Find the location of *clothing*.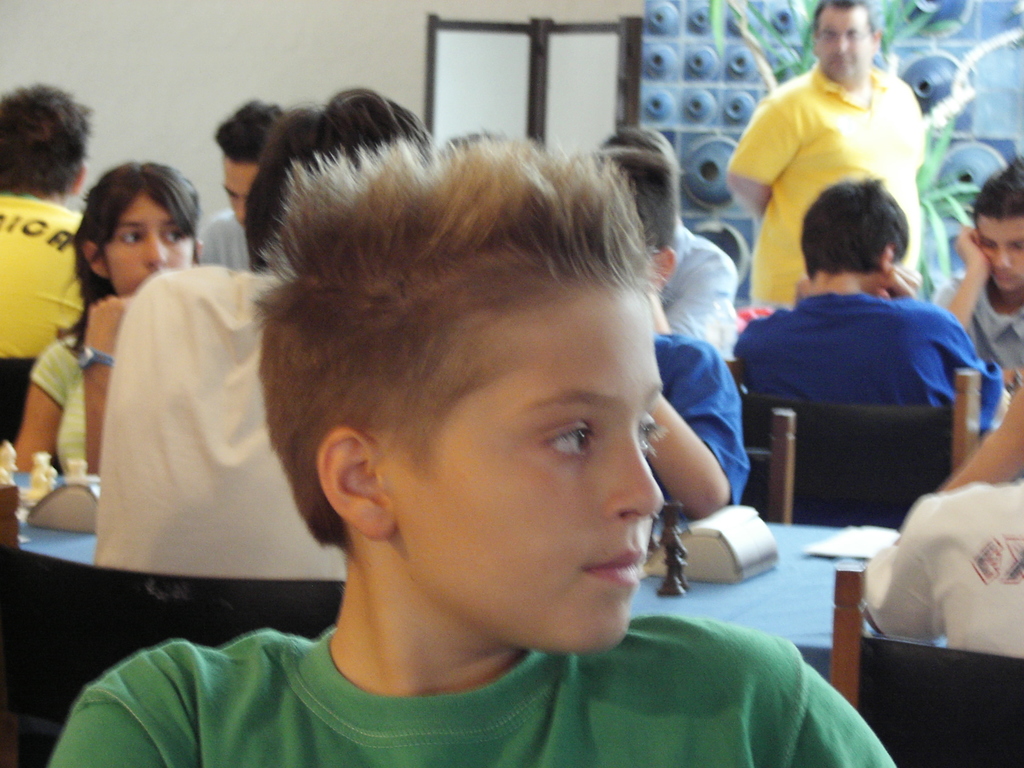
Location: locate(51, 605, 897, 765).
